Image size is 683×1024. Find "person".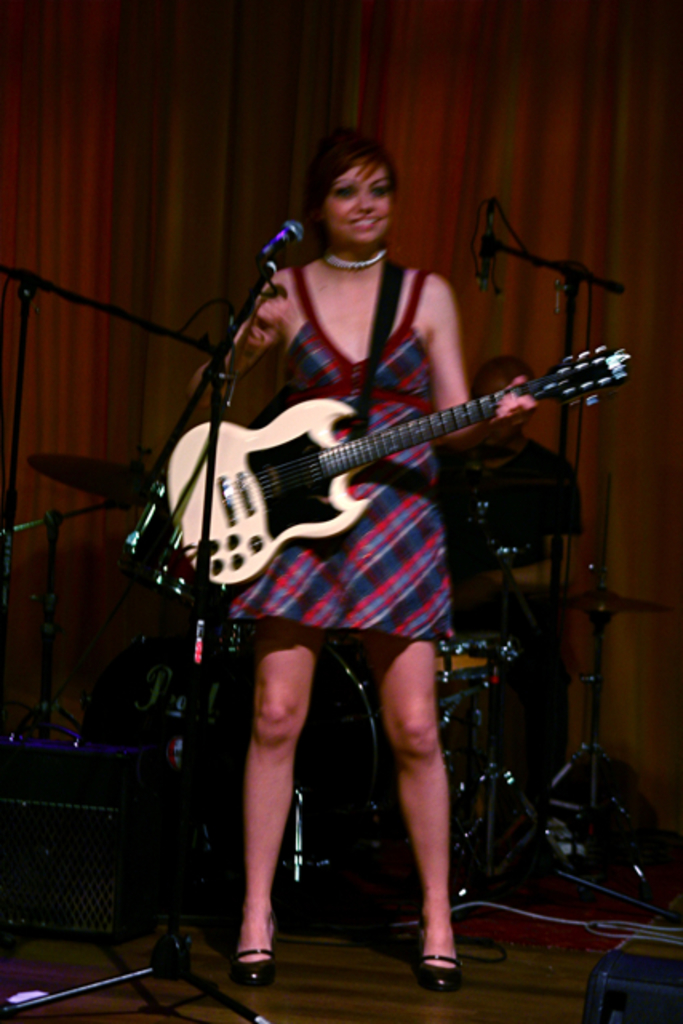
433/357/585/862.
